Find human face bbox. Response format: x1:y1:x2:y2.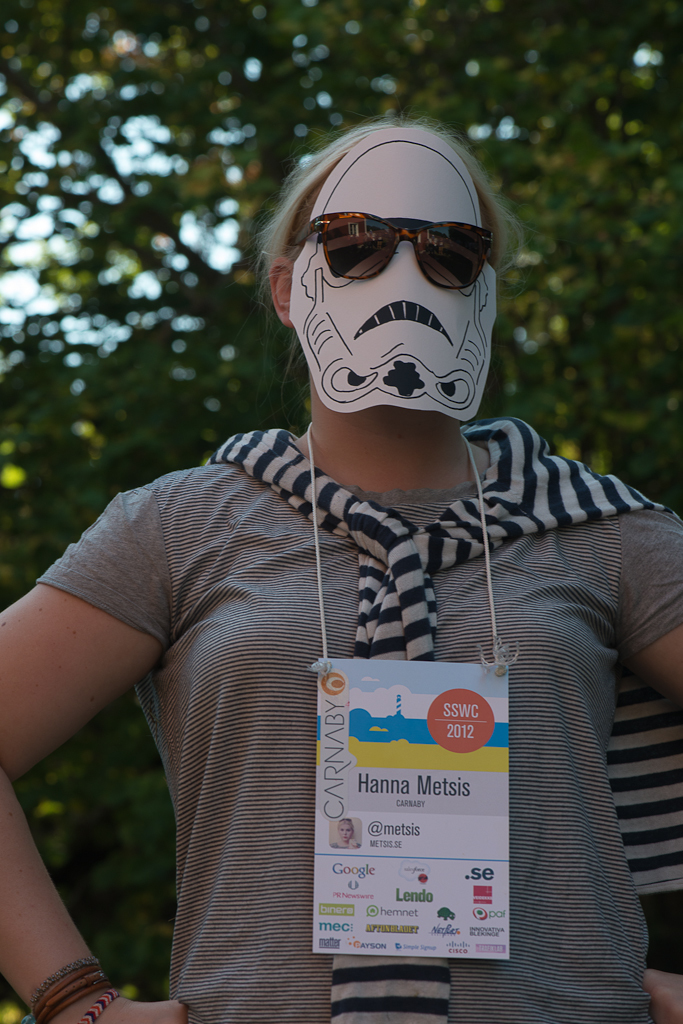
286:119:504:410.
